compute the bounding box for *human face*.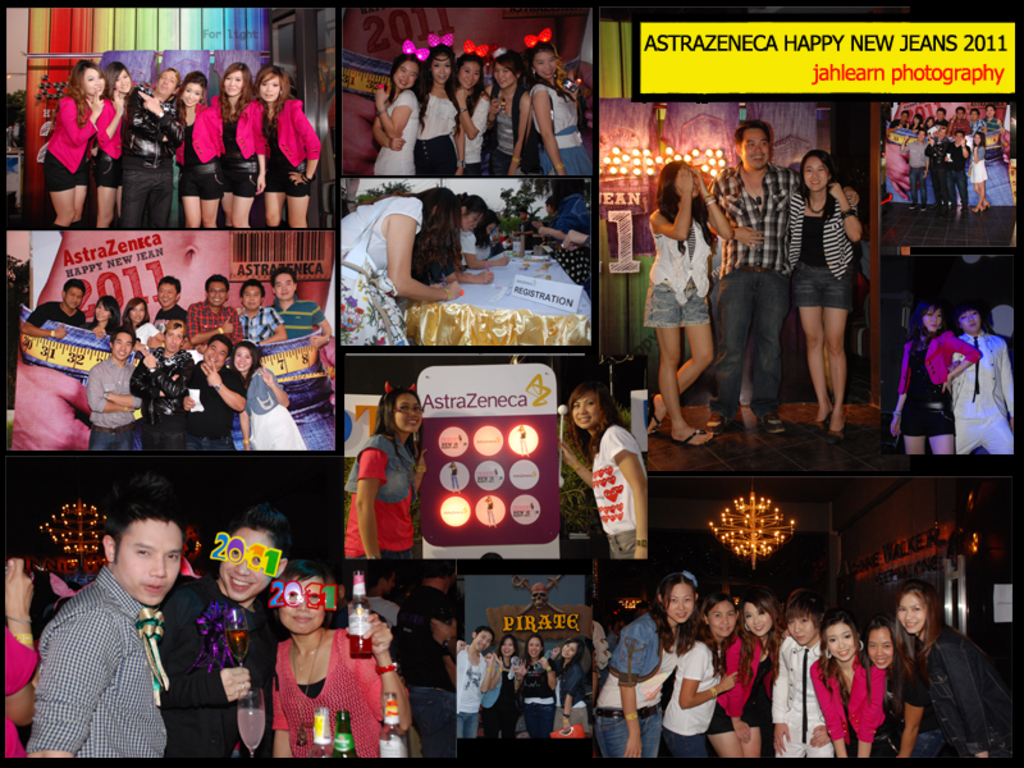
bbox=(460, 212, 480, 233).
